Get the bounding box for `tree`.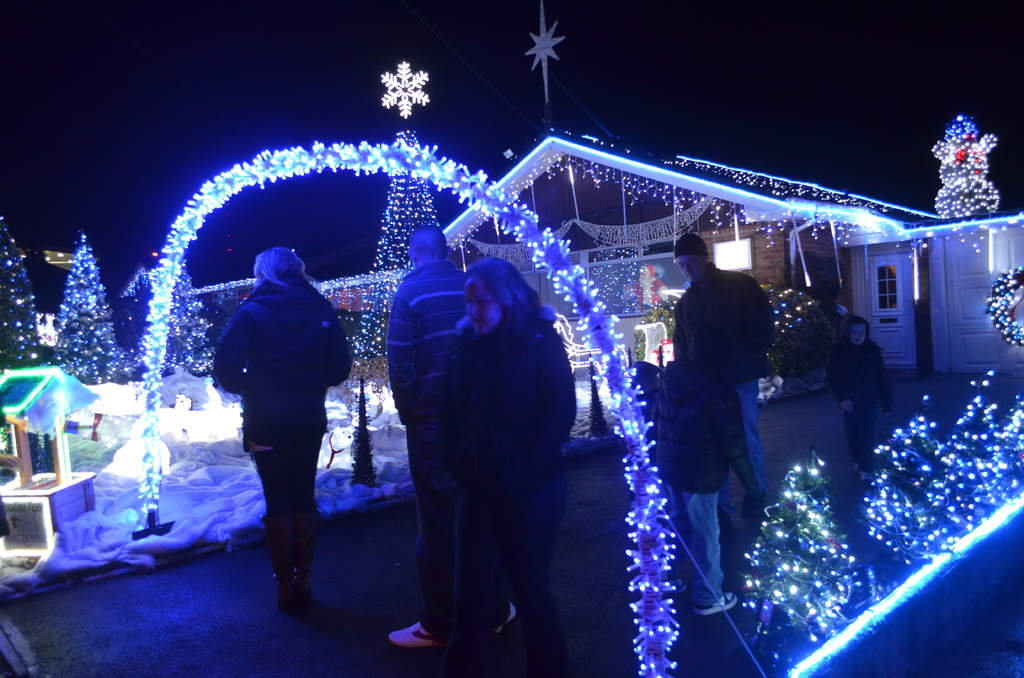
region(131, 259, 216, 380).
